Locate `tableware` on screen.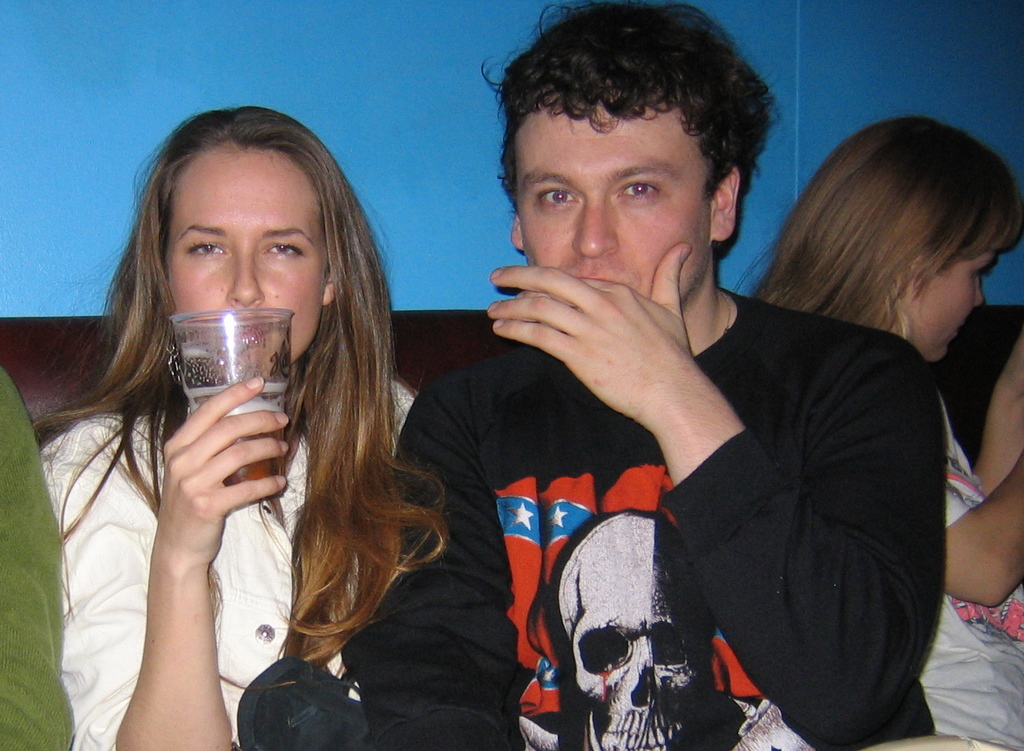
On screen at <box>168,307,298,485</box>.
